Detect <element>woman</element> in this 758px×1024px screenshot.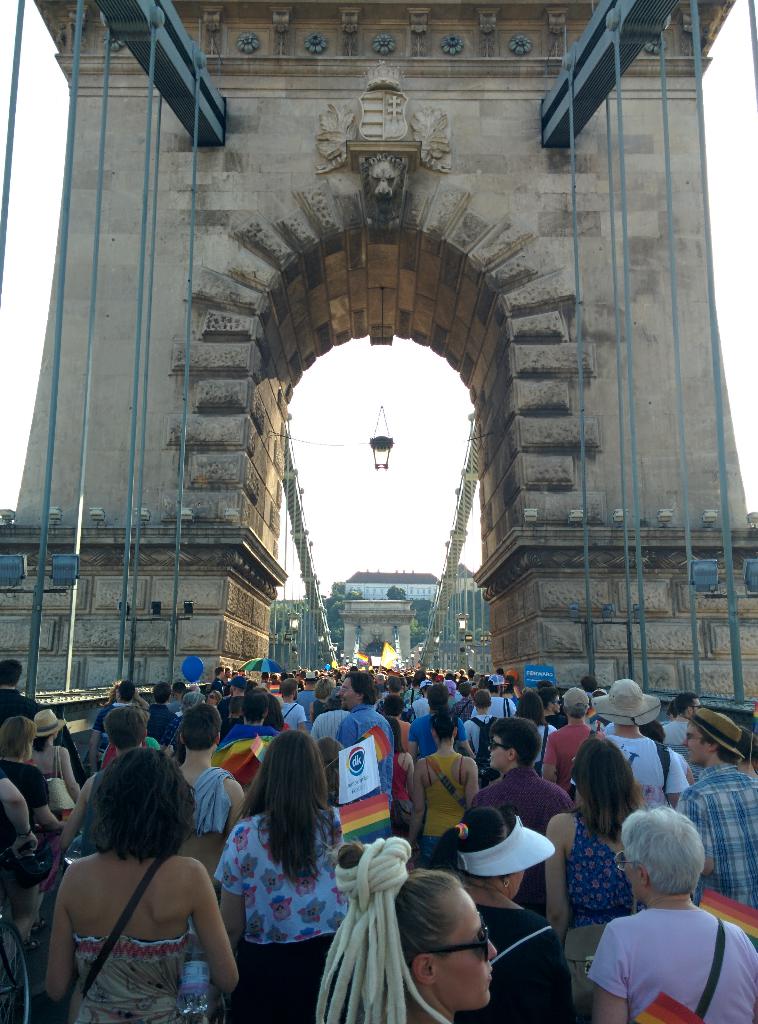
Detection: (541,735,643,947).
